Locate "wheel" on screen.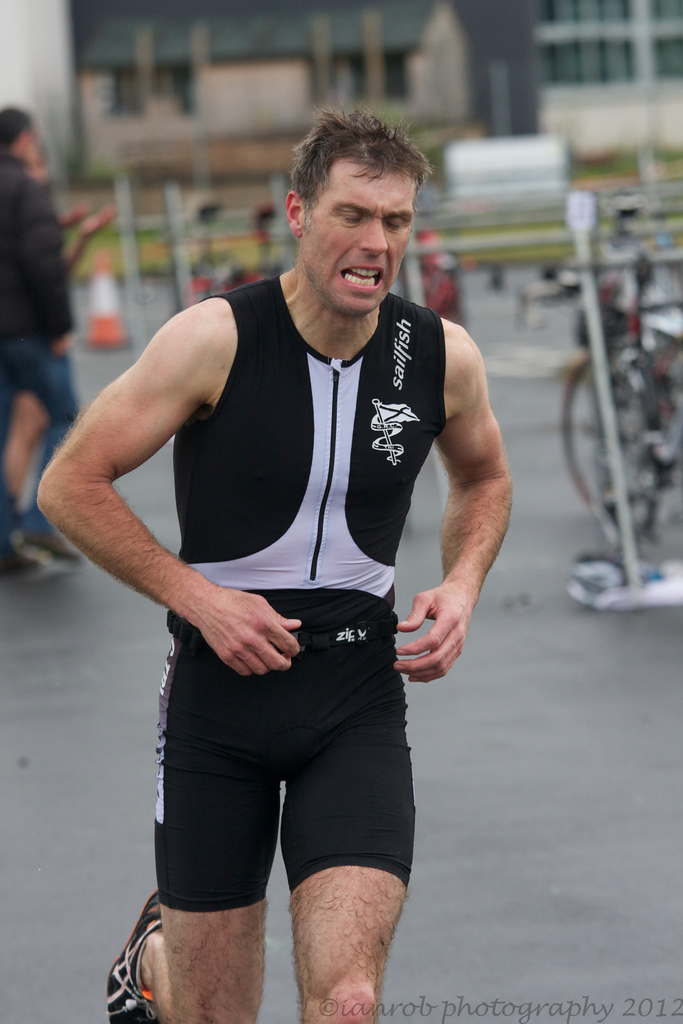
On screen at 548, 349, 661, 523.
